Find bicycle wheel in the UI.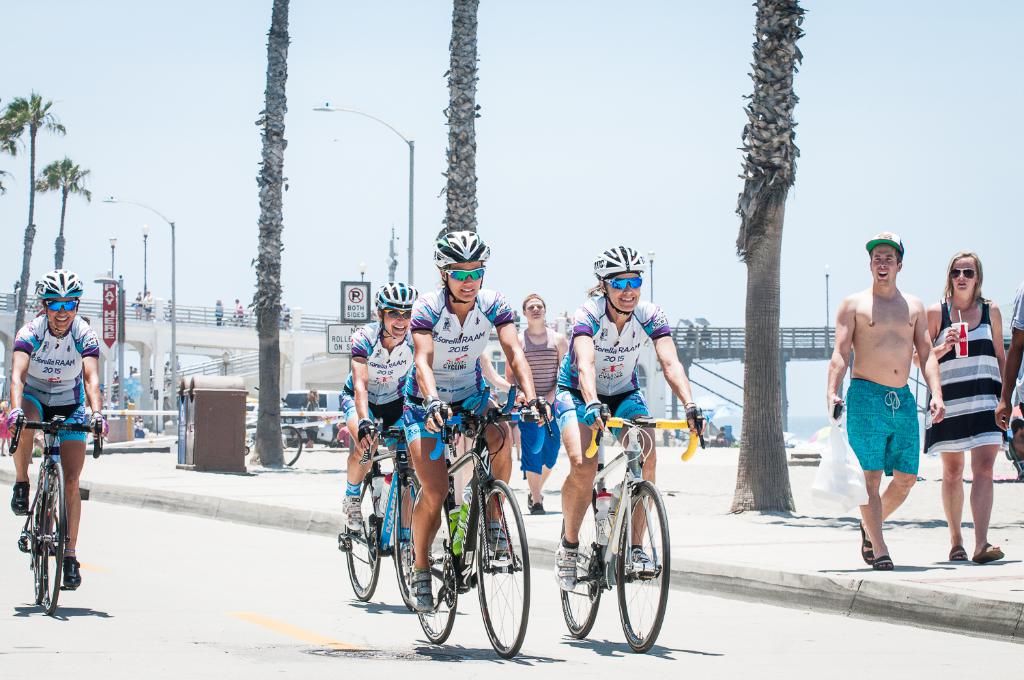
UI element at 281, 423, 301, 468.
